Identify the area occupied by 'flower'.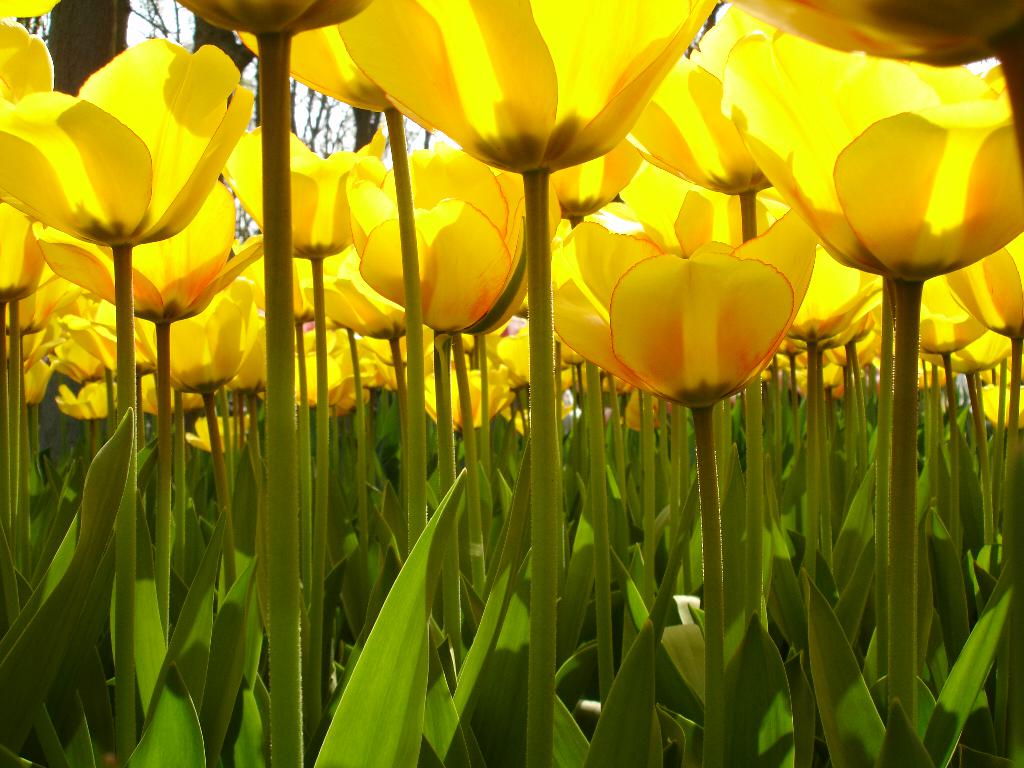
Area: [x1=609, y1=223, x2=802, y2=385].
